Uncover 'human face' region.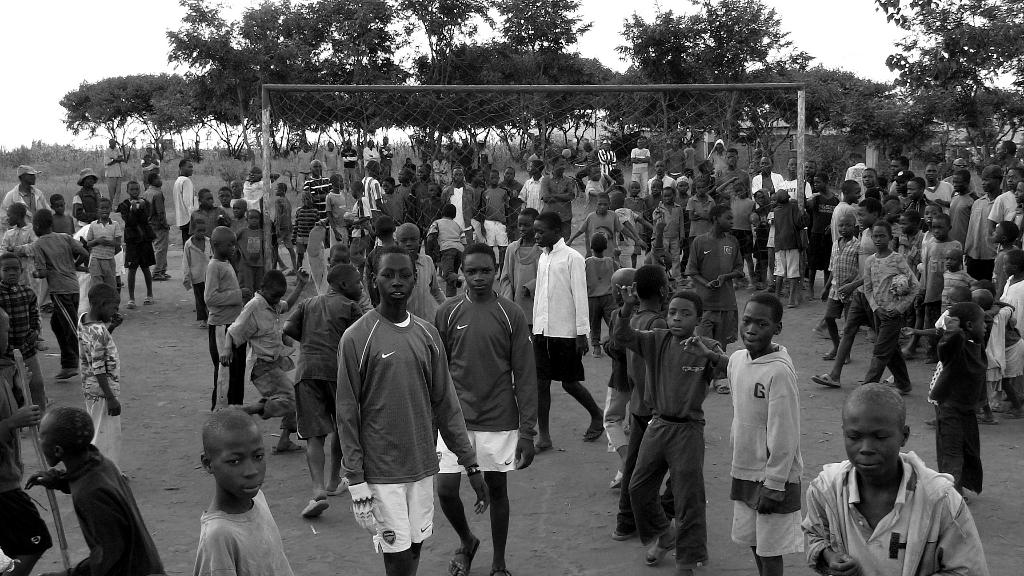
Uncovered: locate(186, 162, 195, 175).
